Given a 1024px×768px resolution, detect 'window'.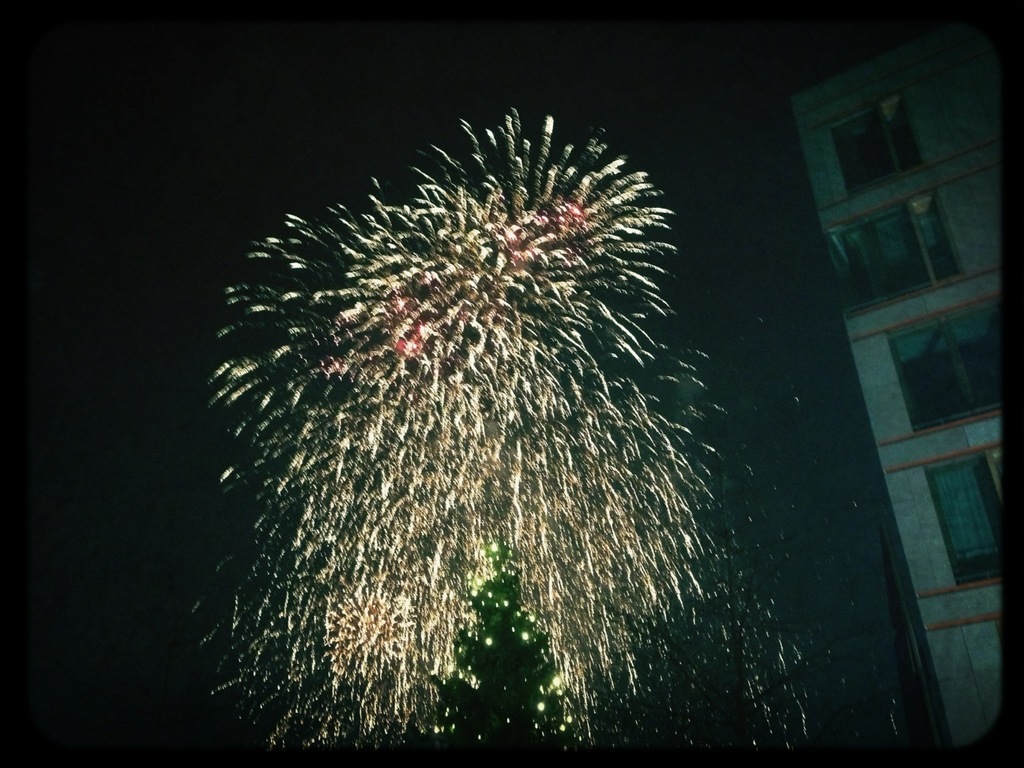
bbox=(829, 90, 928, 193).
